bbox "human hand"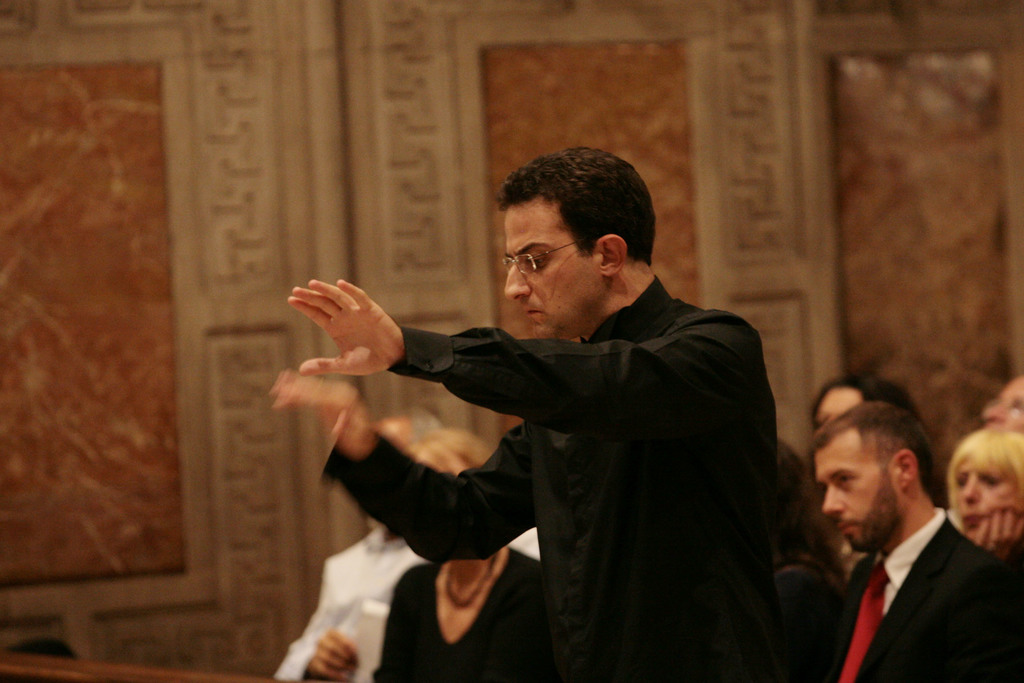
BBox(308, 627, 364, 682)
